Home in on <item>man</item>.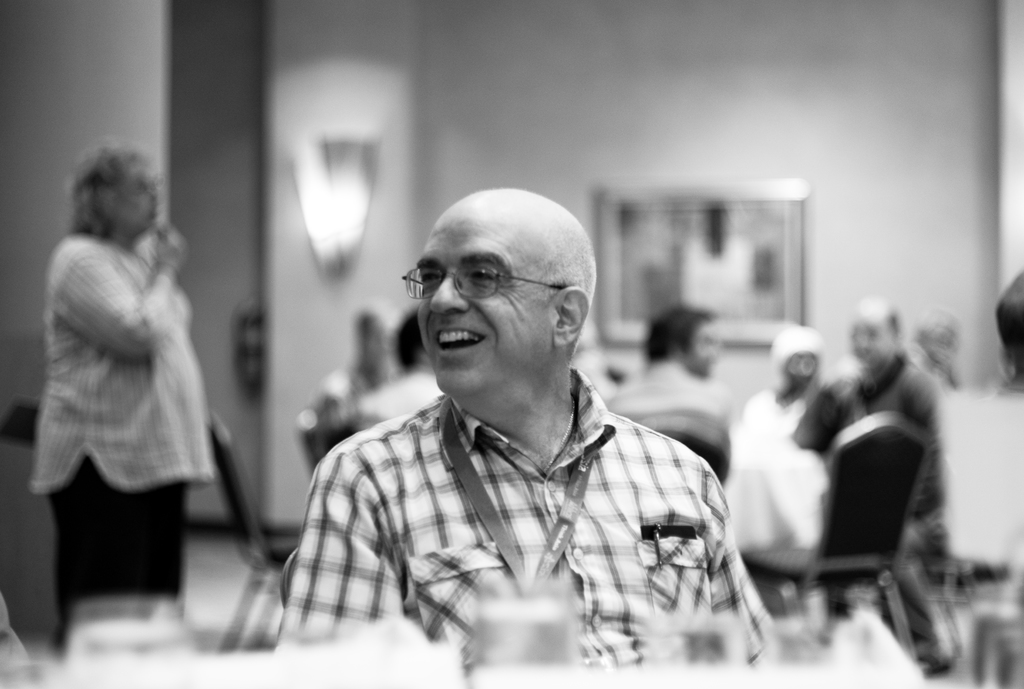
Homed in at <region>614, 305, 740, 455</region>.
